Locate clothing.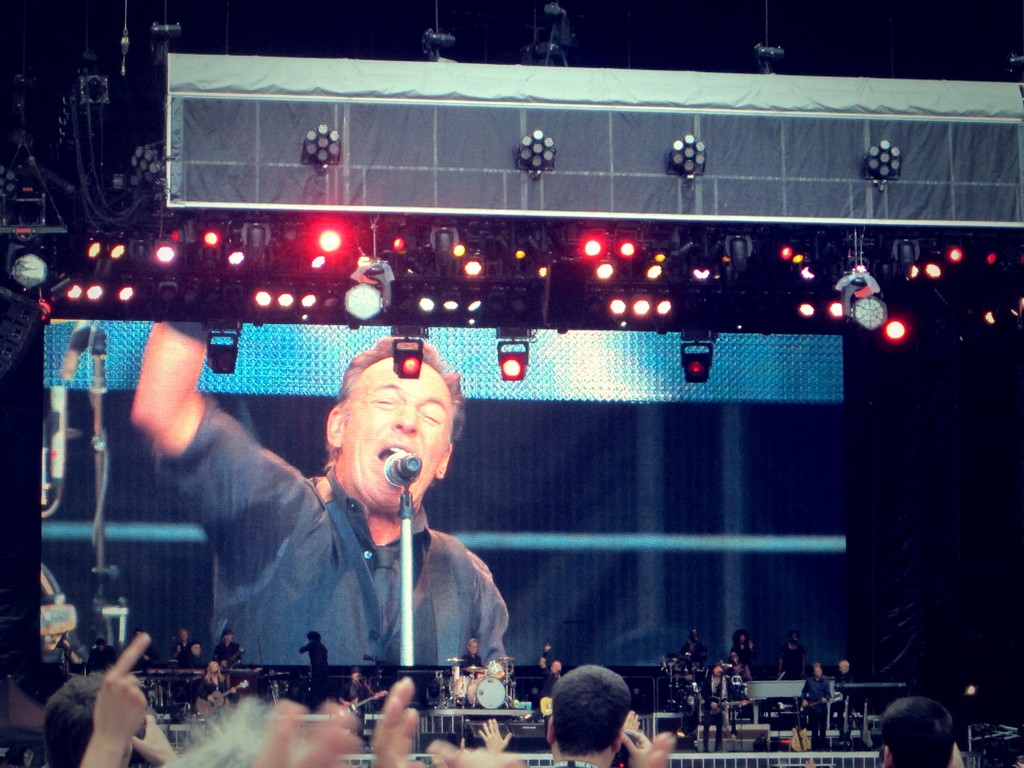
Bounding box: (213,643,243,679).
